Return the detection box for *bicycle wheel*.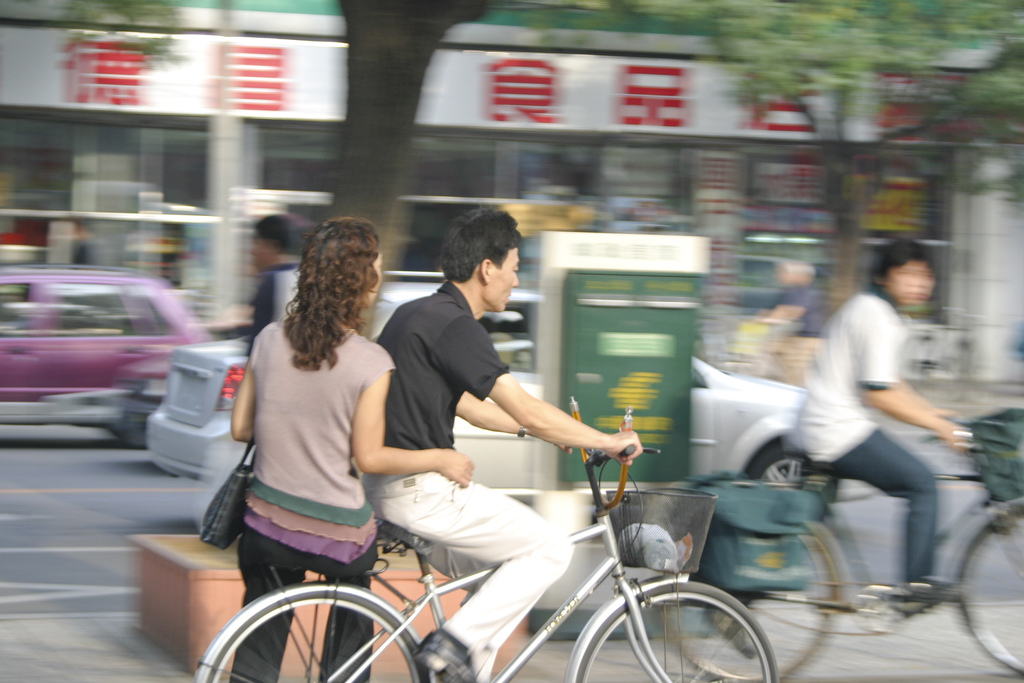
950,506,1023,677.
